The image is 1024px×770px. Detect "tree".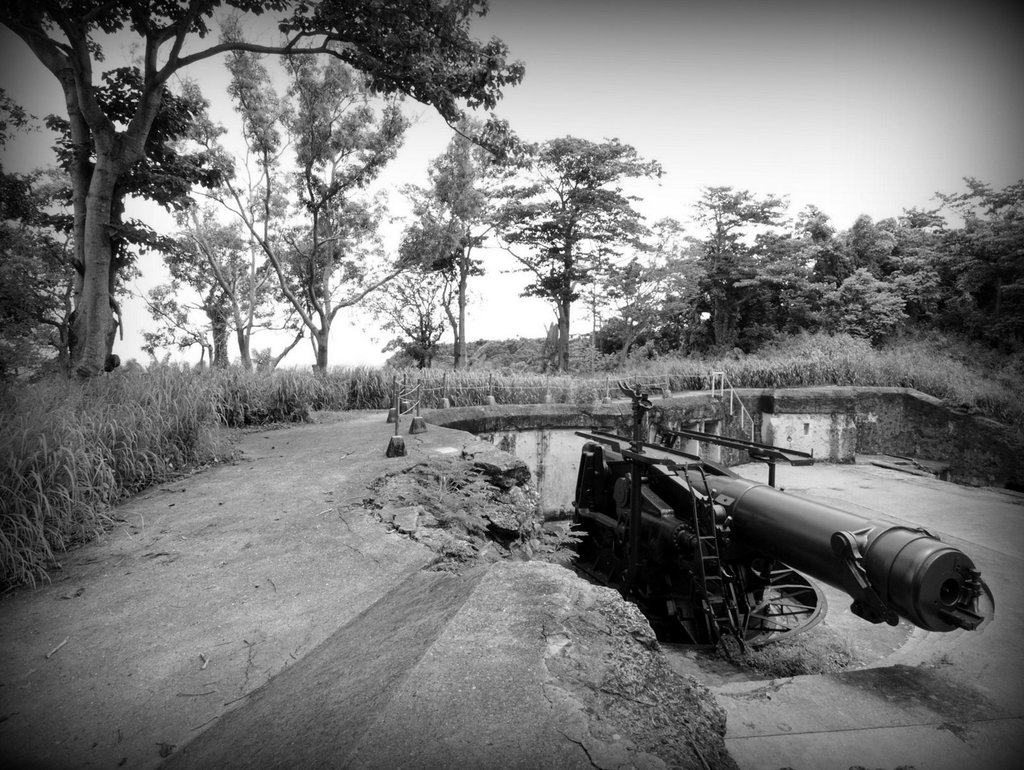
Detection: left=134, top=130, right=314, bottom=365.
